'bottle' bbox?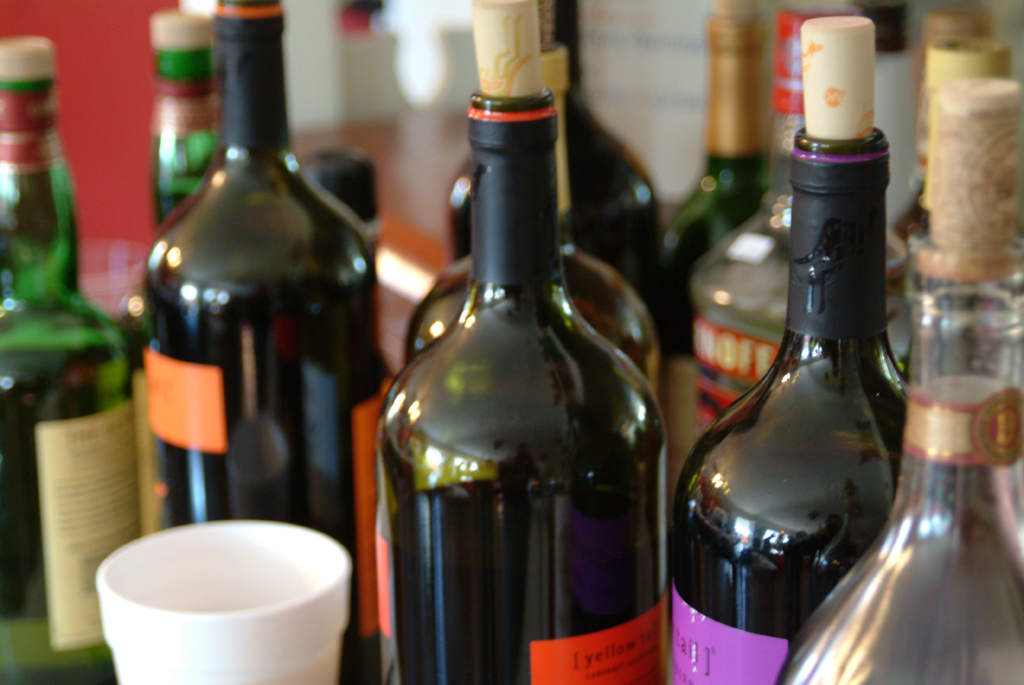
{"left": 669, "top": 15, "right": 911, "bottom": 684}
